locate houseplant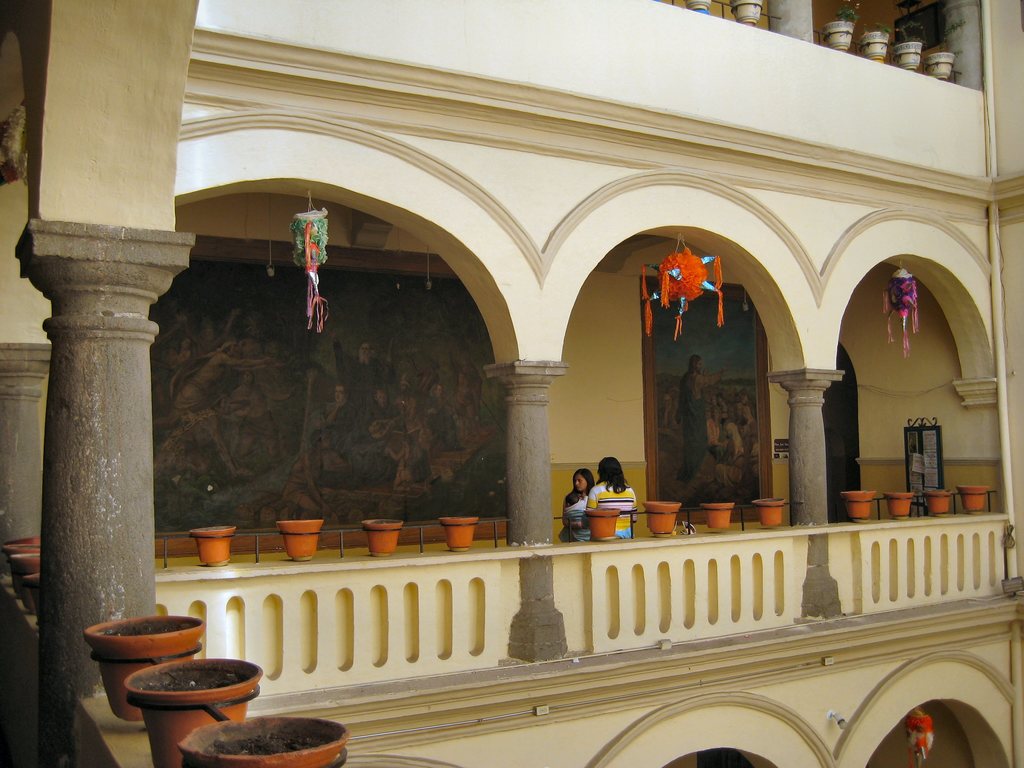
detection(1, 542, 46, 586)
